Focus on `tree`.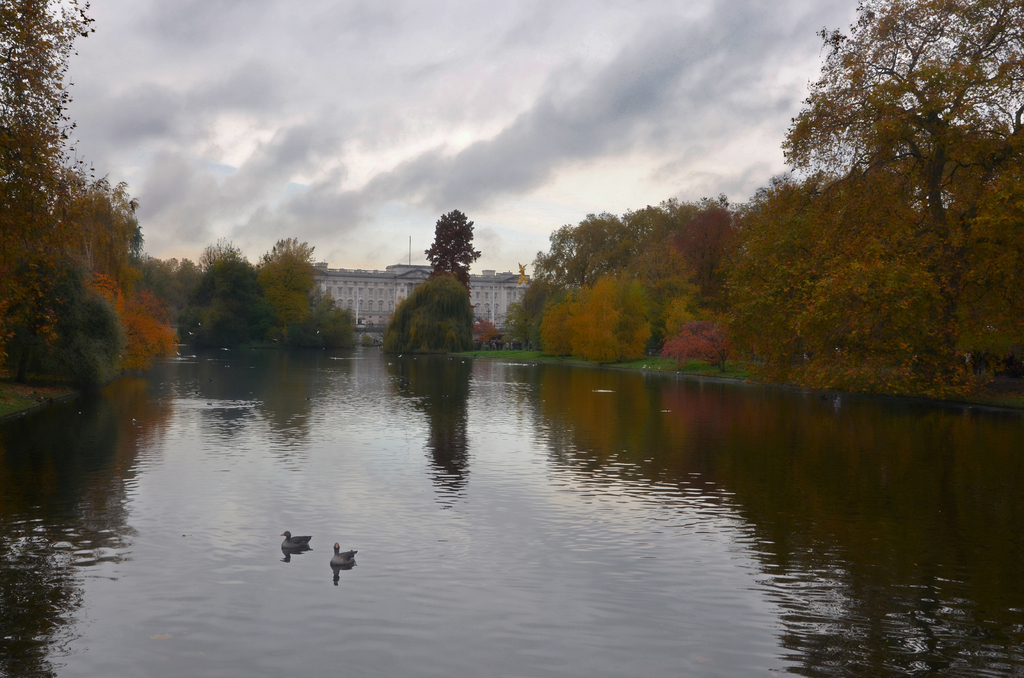
Focused at (left=516, top=274, right=556, bottom=353).
